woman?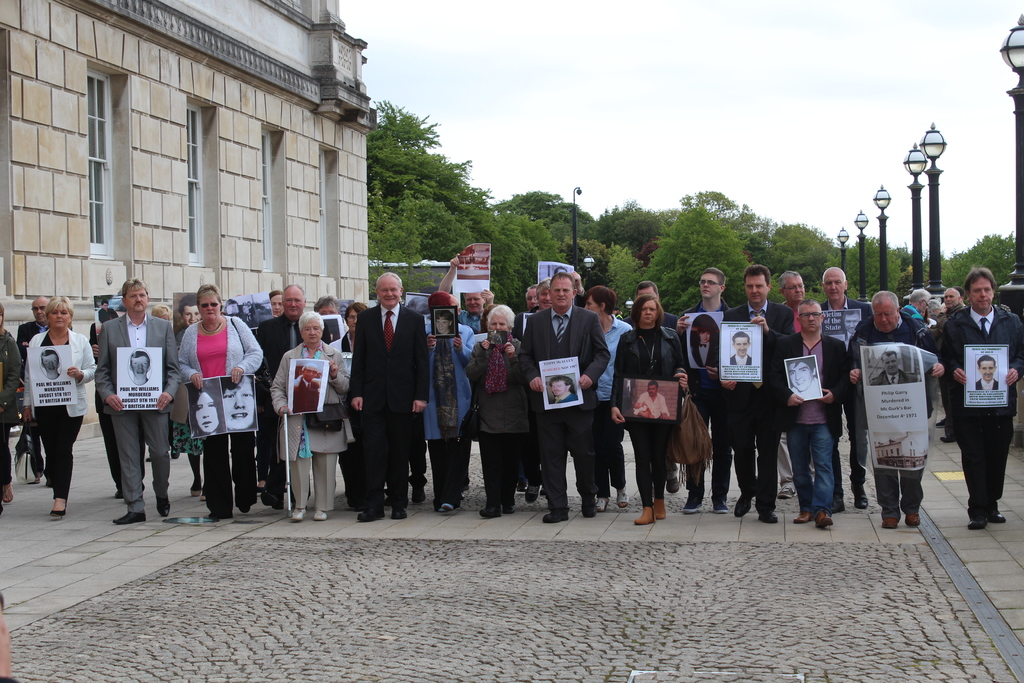
{"left": 185, "top": 377, "right": 227, "bottom": 436}
